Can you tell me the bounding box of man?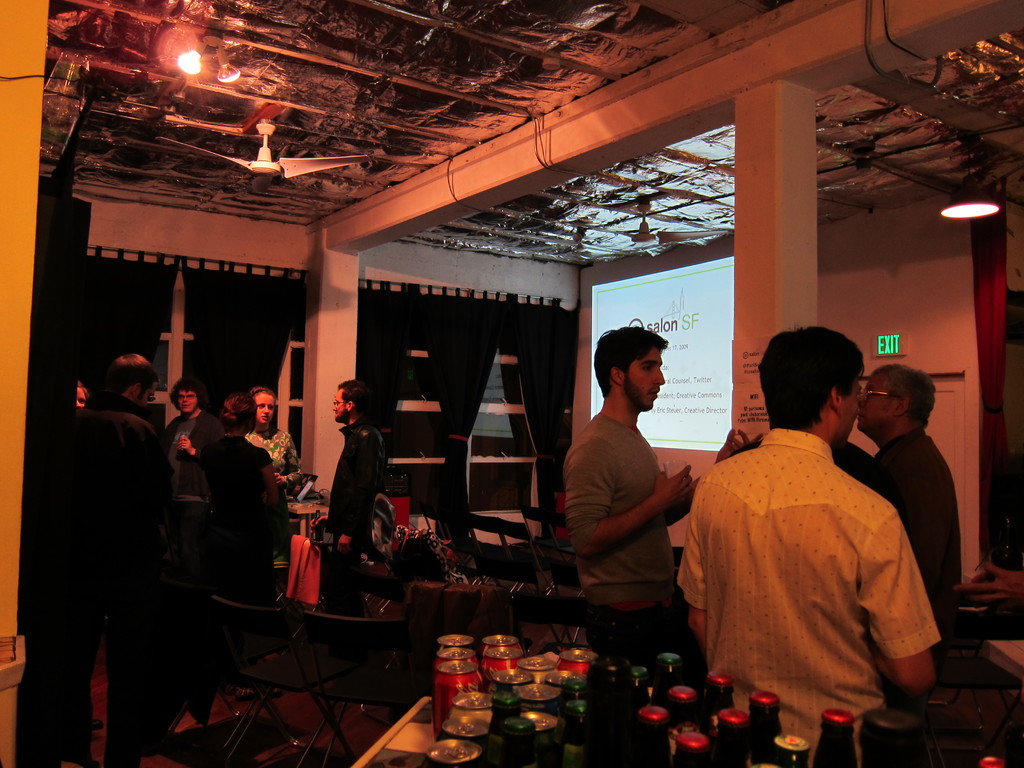
[71,352,178,767].
